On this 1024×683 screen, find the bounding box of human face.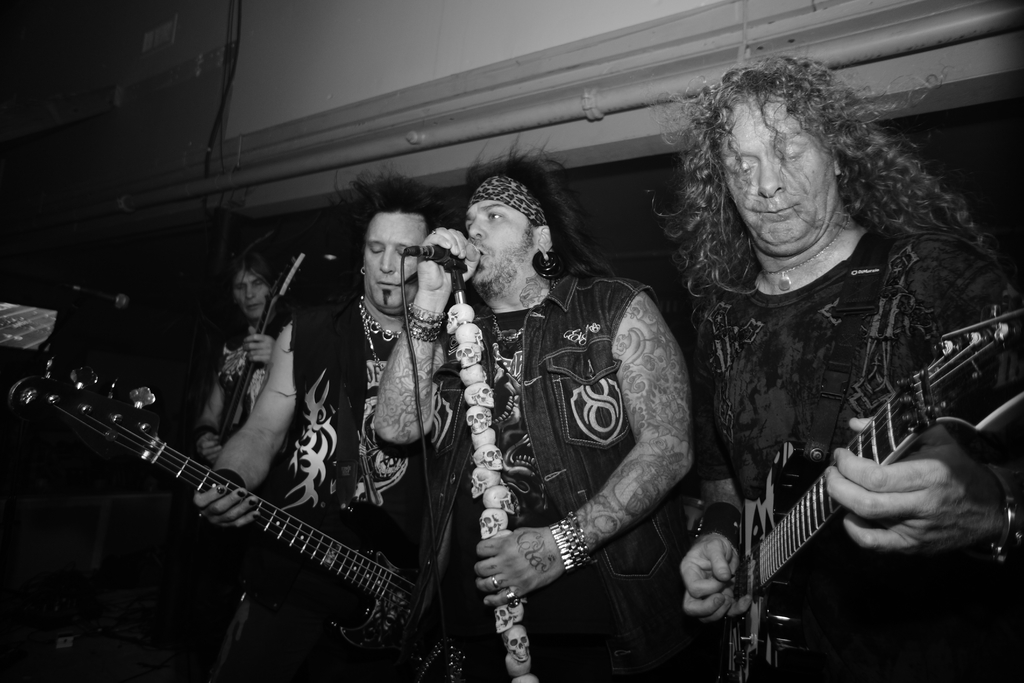
Bounding box: Rect(237, 265, 267, 322).
